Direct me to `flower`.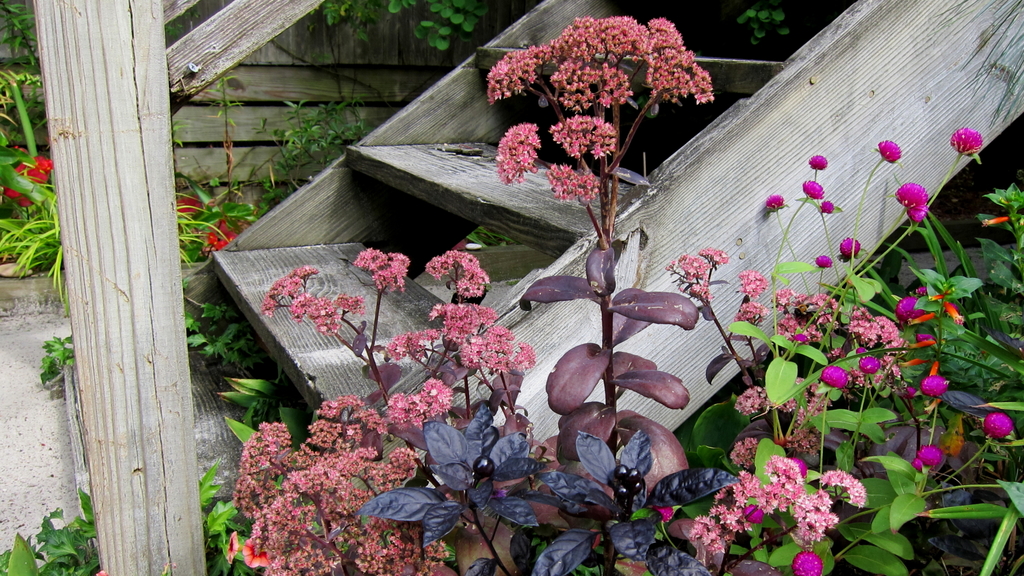
Direction: left=922, top=372, right=950, bottom=397.
